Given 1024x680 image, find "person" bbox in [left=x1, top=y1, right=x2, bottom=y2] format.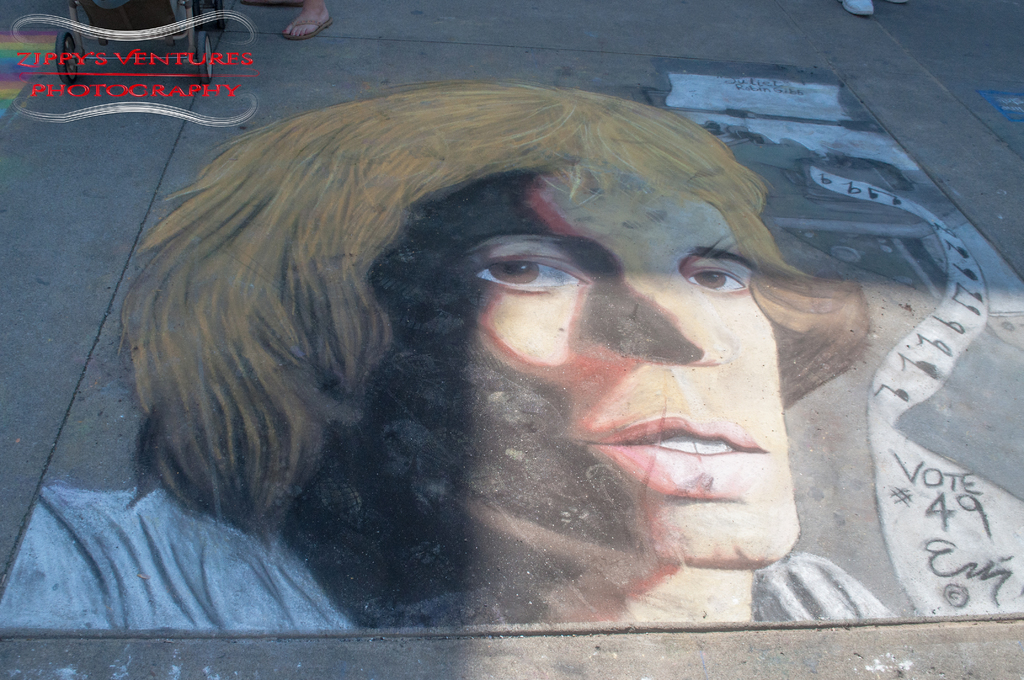
[left=274, top=0, right=334, bottom=40].
